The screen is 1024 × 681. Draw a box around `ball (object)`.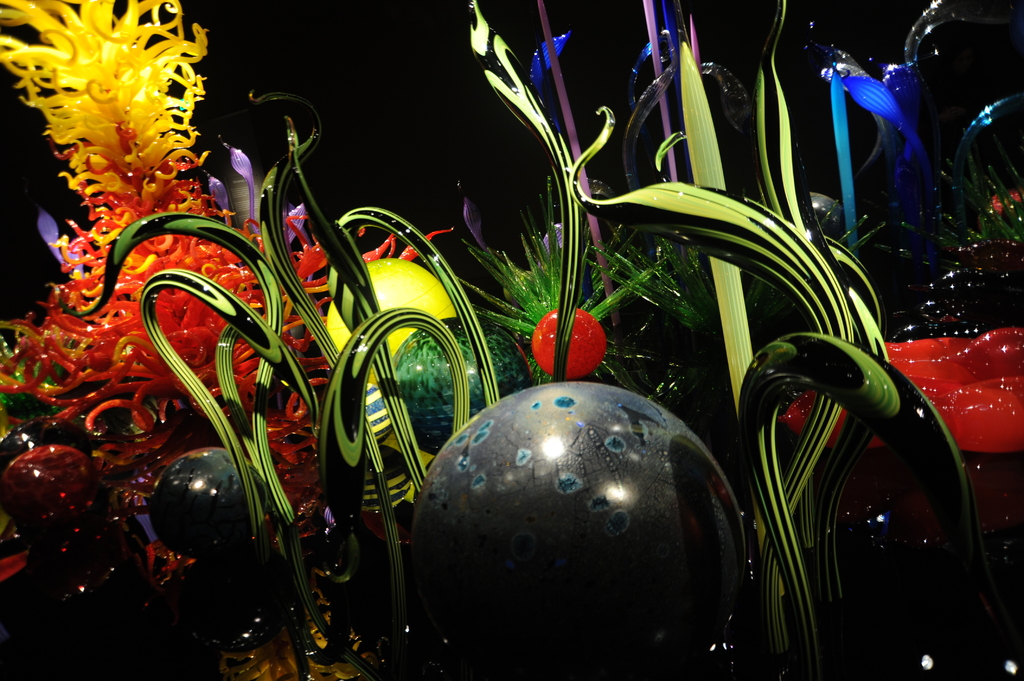
x1=143, y1=444, x2=273, y2=564.
